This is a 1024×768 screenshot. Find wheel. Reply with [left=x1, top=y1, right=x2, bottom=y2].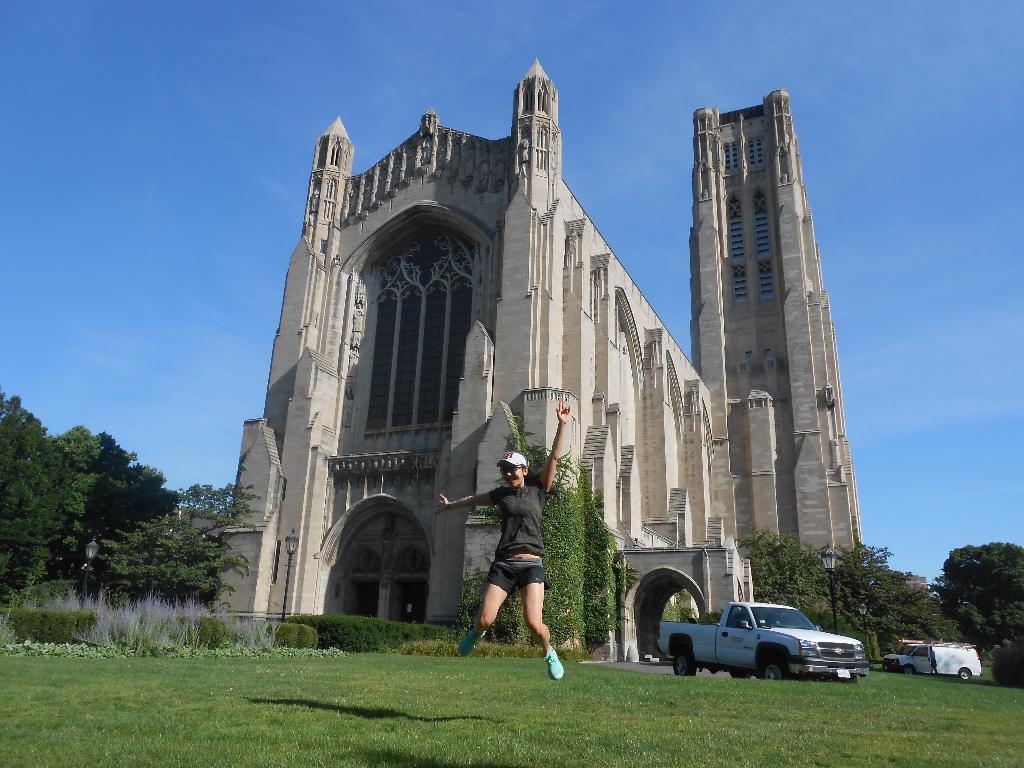
[left=835, top=675, right=856, bottom=685].
